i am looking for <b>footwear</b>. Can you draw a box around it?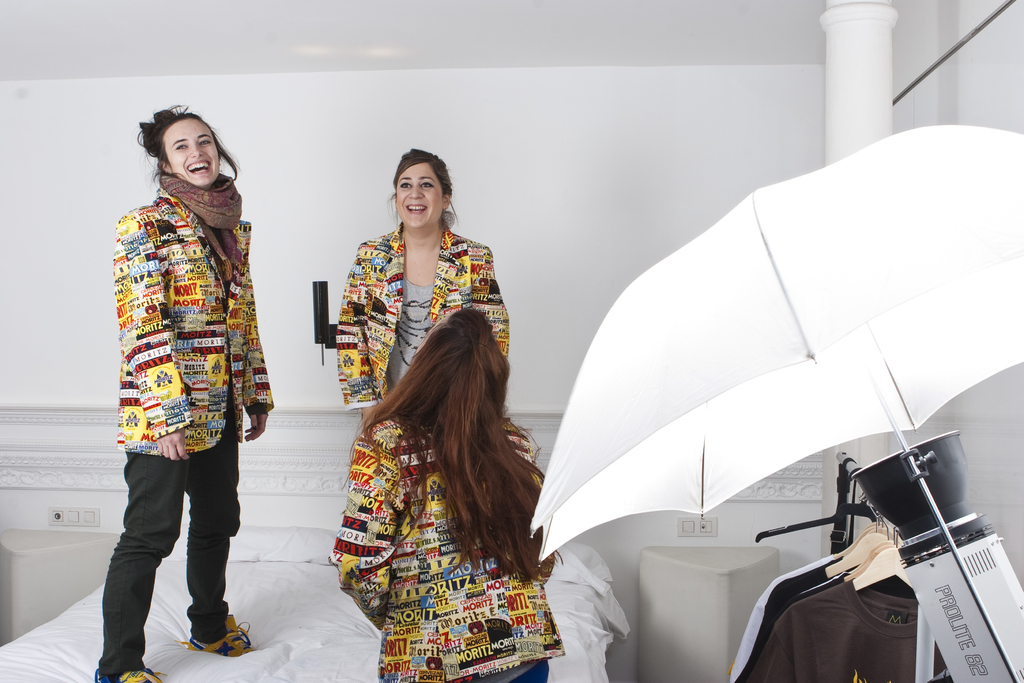
Sure, the bounding box is <region>188, 614, 264, 661</region>.
